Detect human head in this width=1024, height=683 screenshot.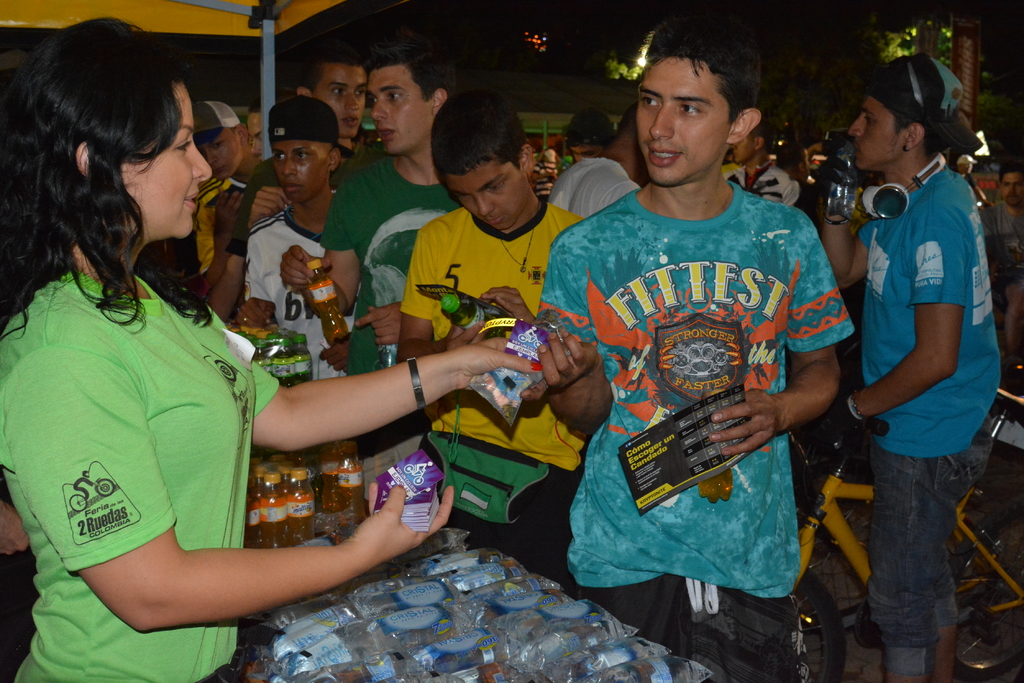
Detection: 626/40/766/181.
